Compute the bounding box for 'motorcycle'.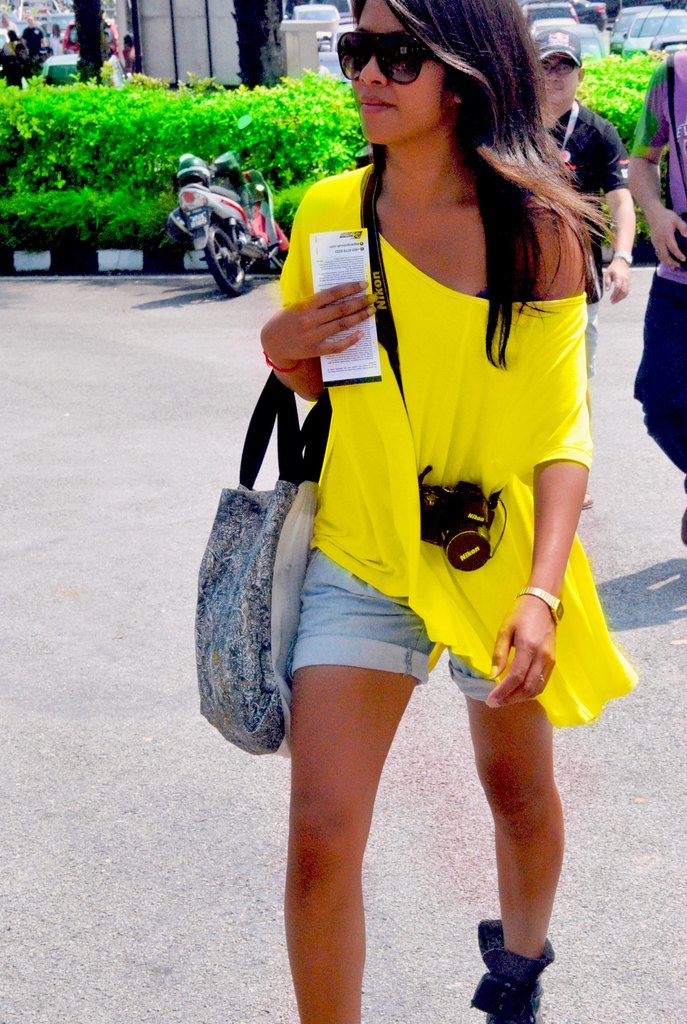
172, 148, 282, 274.
